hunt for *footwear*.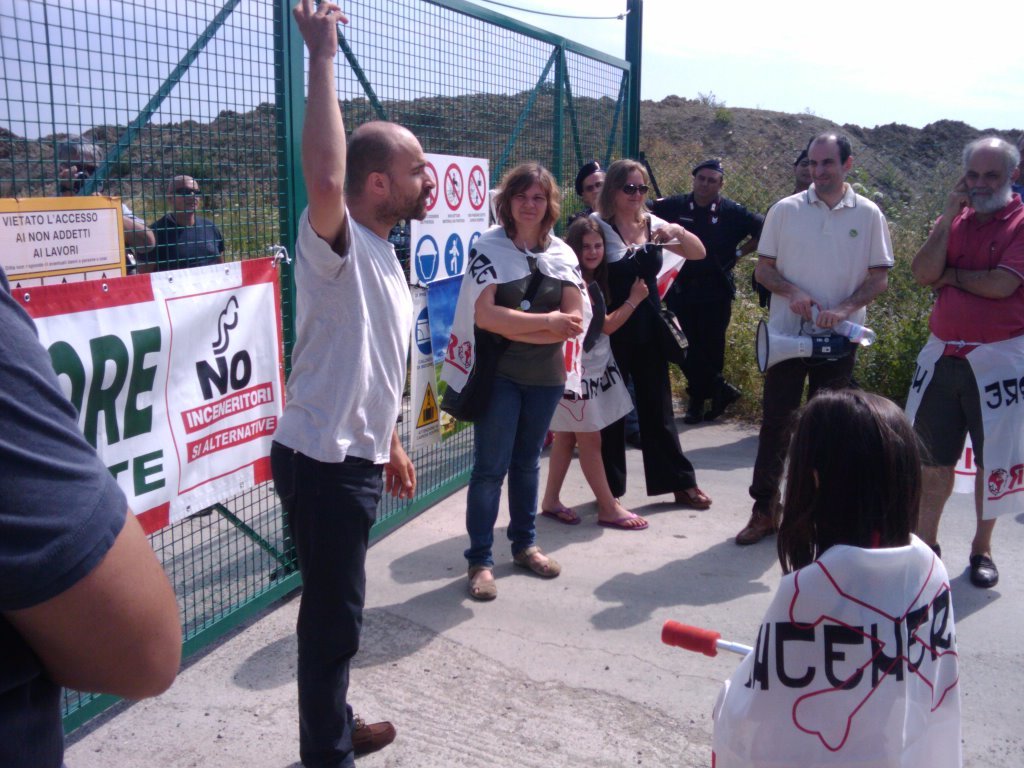
Hunted down at bbox=[966, 552, 999, 587].
